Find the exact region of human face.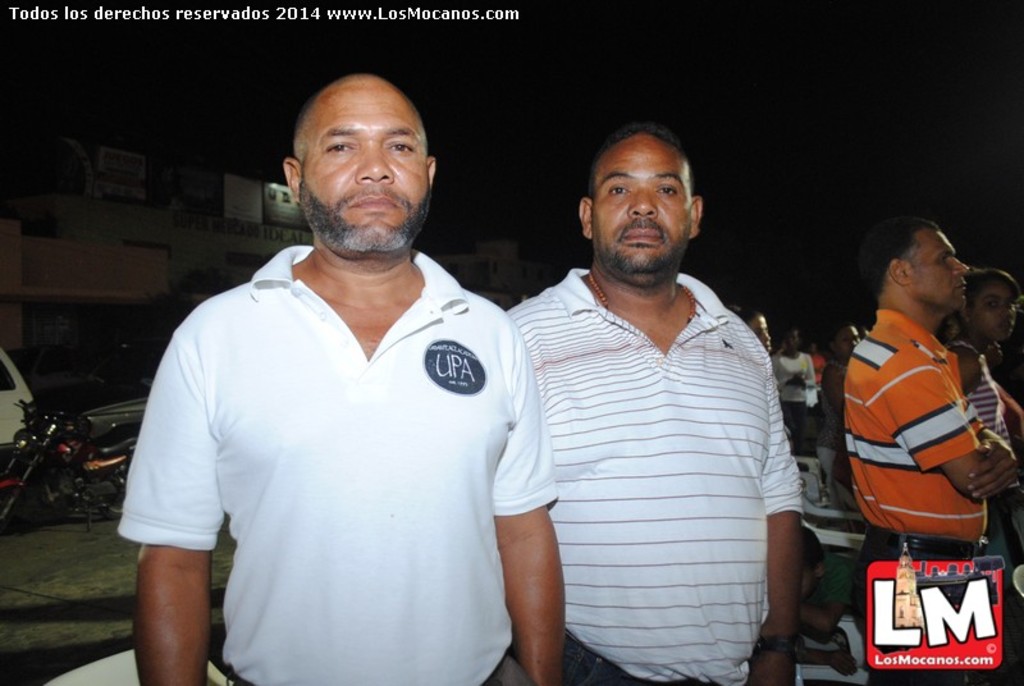
Exact region: x1=910, y1=228, x2=970, y2=310.
